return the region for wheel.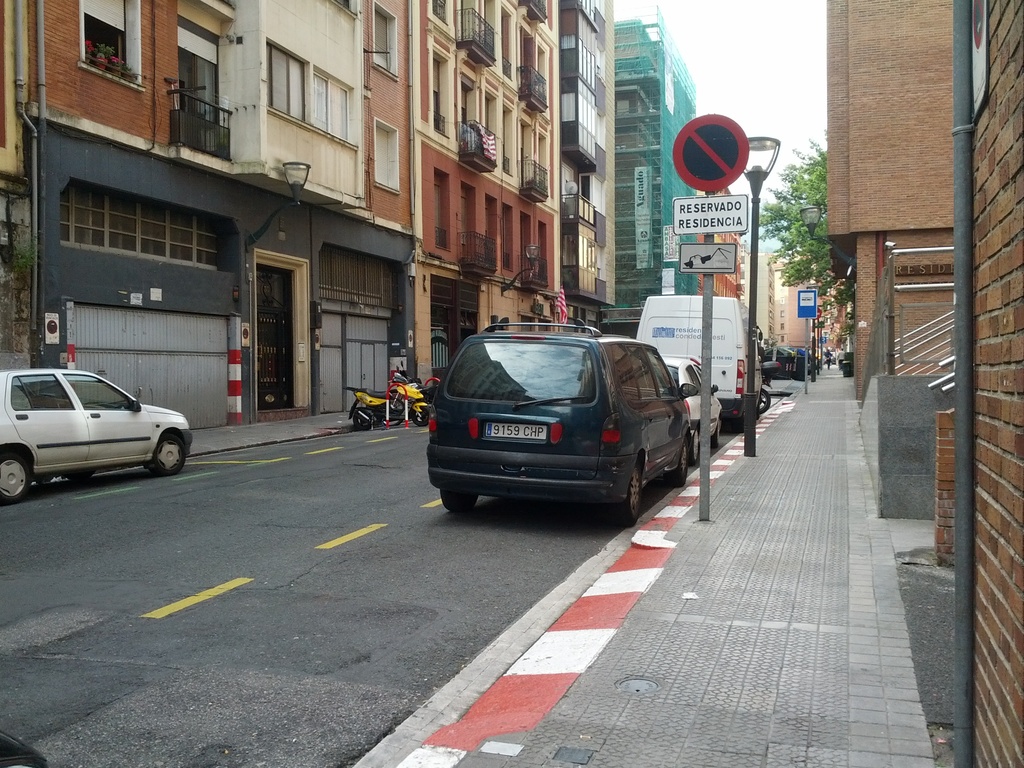
<bbox>759, 390, 771, 413</bbox>.
